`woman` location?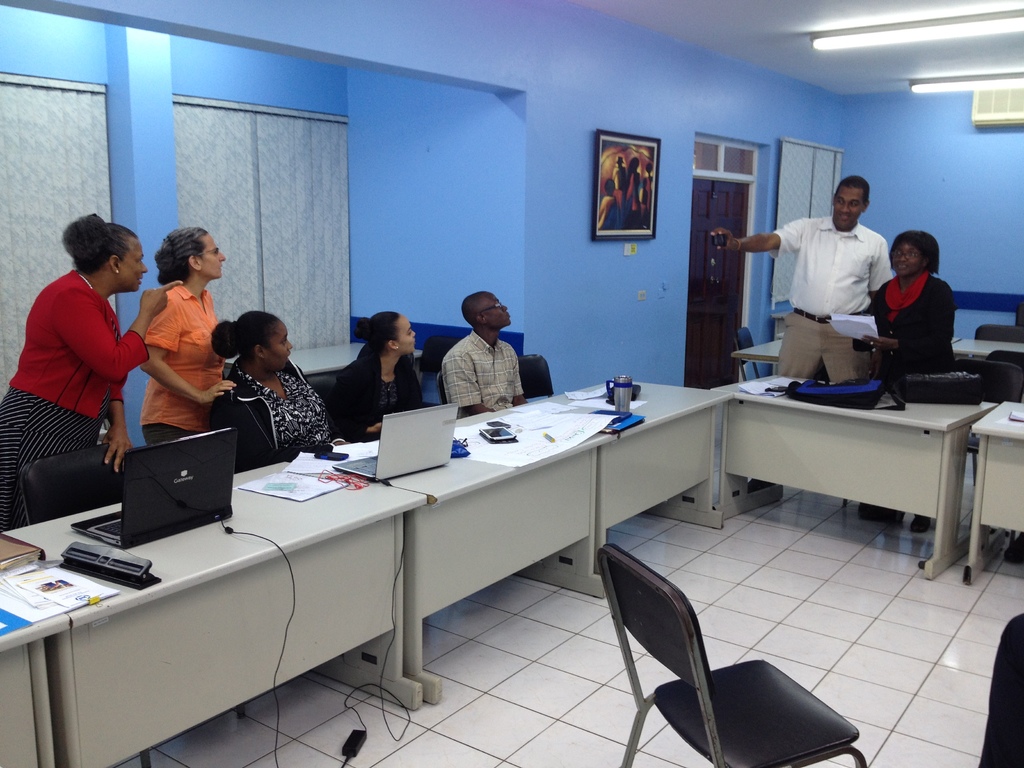
332,309,433,450
